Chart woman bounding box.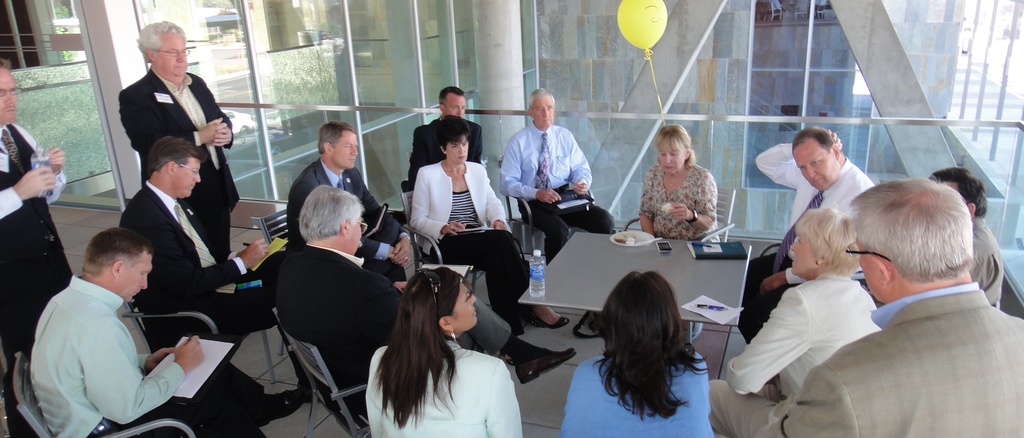
Charted: [708,203,882,437].
